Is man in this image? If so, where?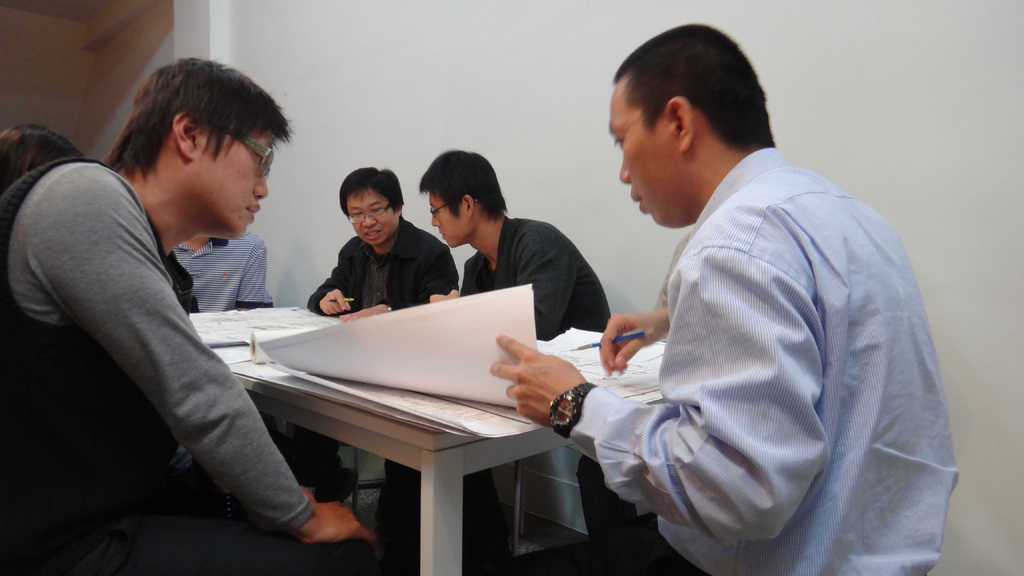
Yes, at l=173, t=230, r=273, b=314.
